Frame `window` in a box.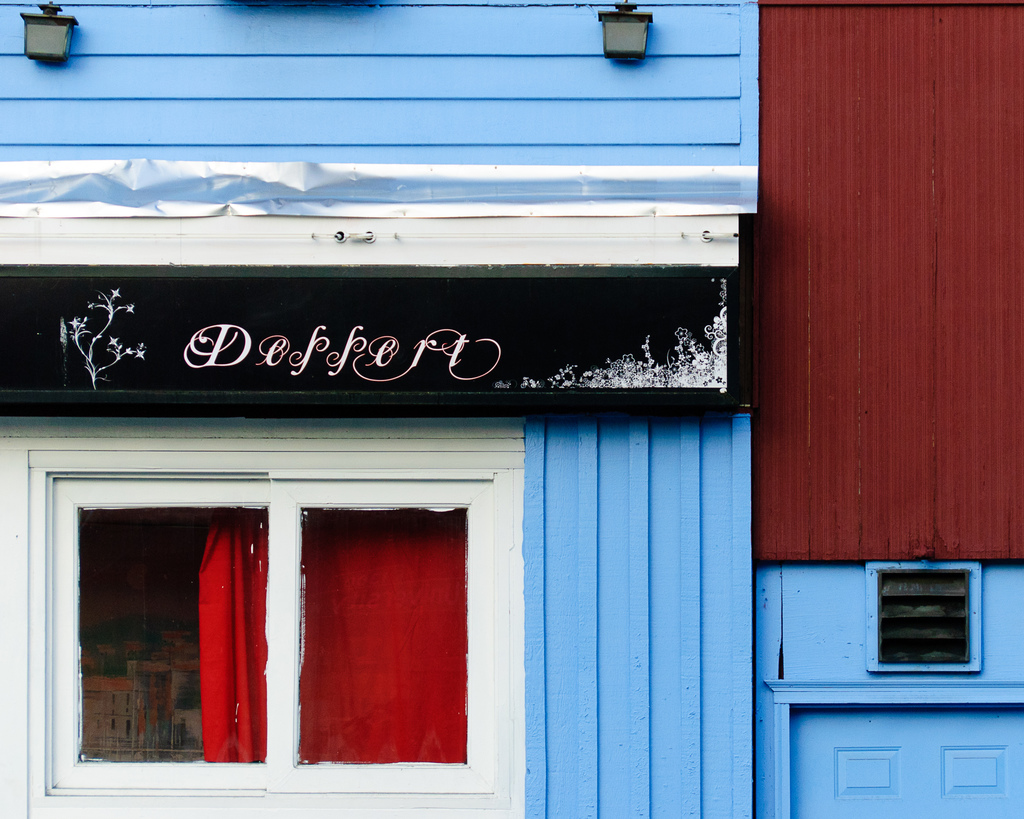
[left=54, top=412, right=302, bottom=808].
